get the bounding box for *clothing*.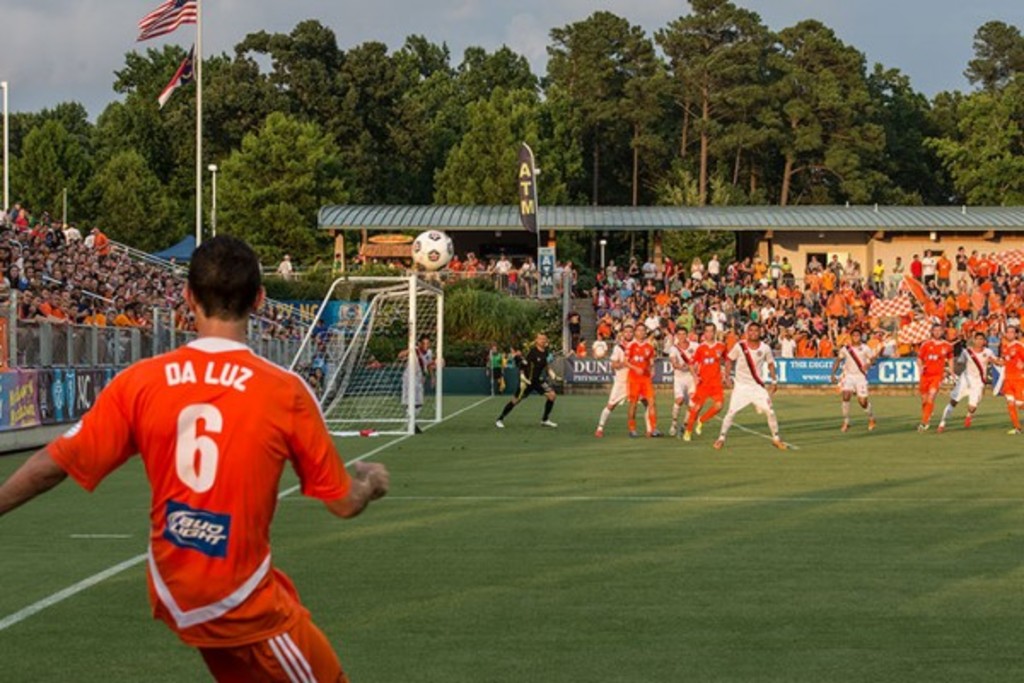
box=[403, 343, 427, 405].
